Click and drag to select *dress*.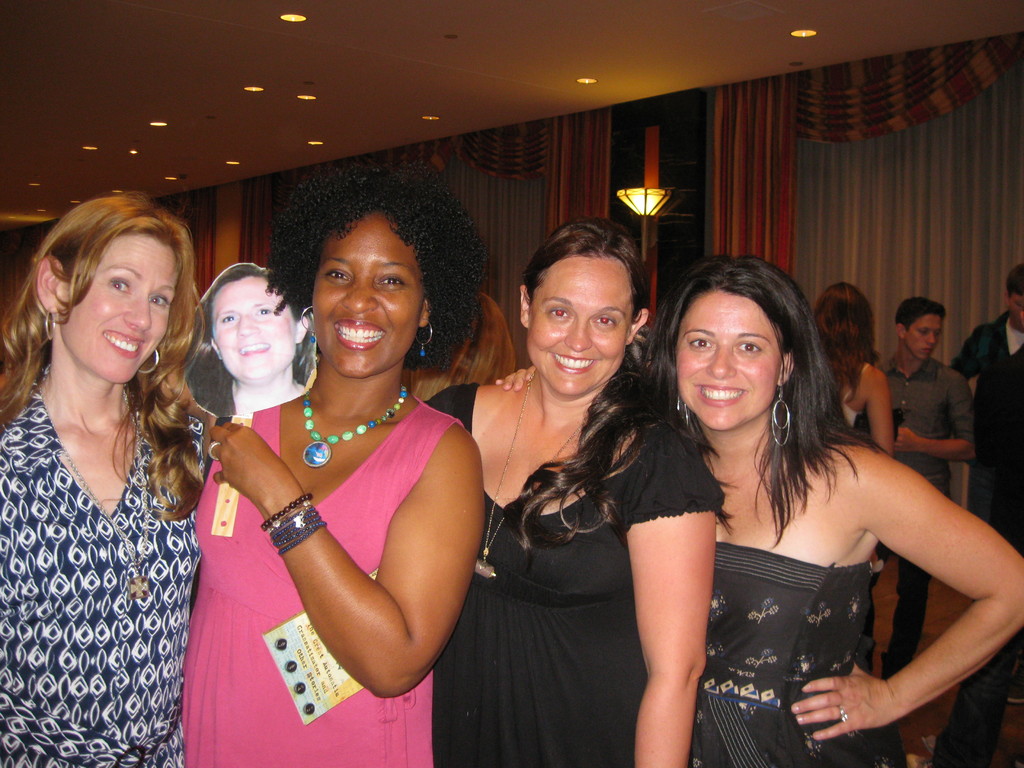
Selection: (x1=179, y1=394, x2=432, y2=767).
